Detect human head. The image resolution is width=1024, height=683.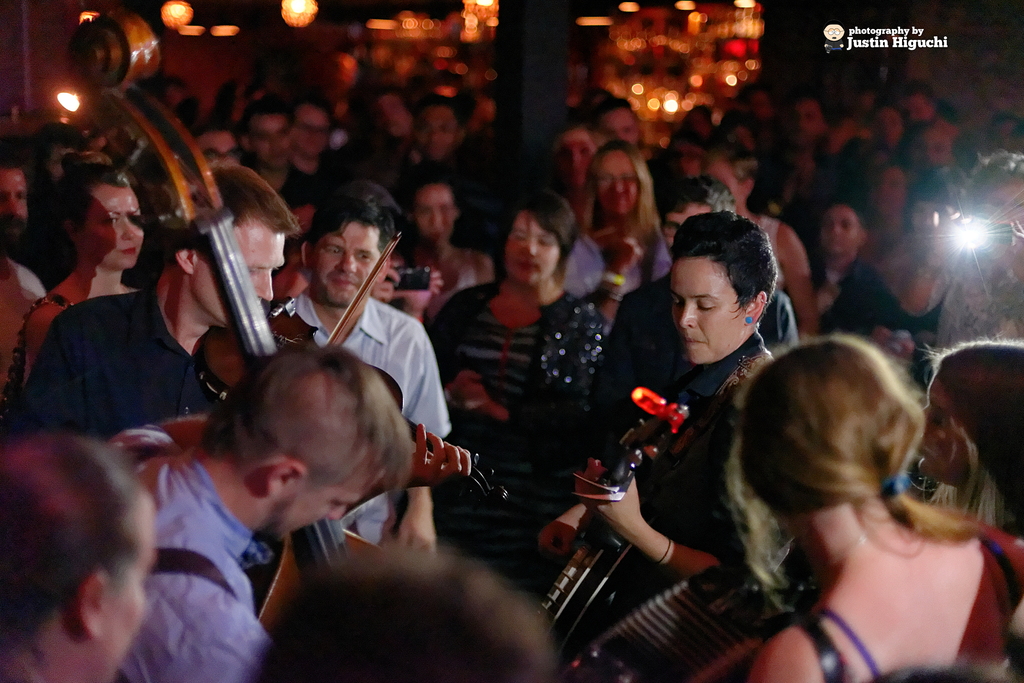
902:124:954:177.
